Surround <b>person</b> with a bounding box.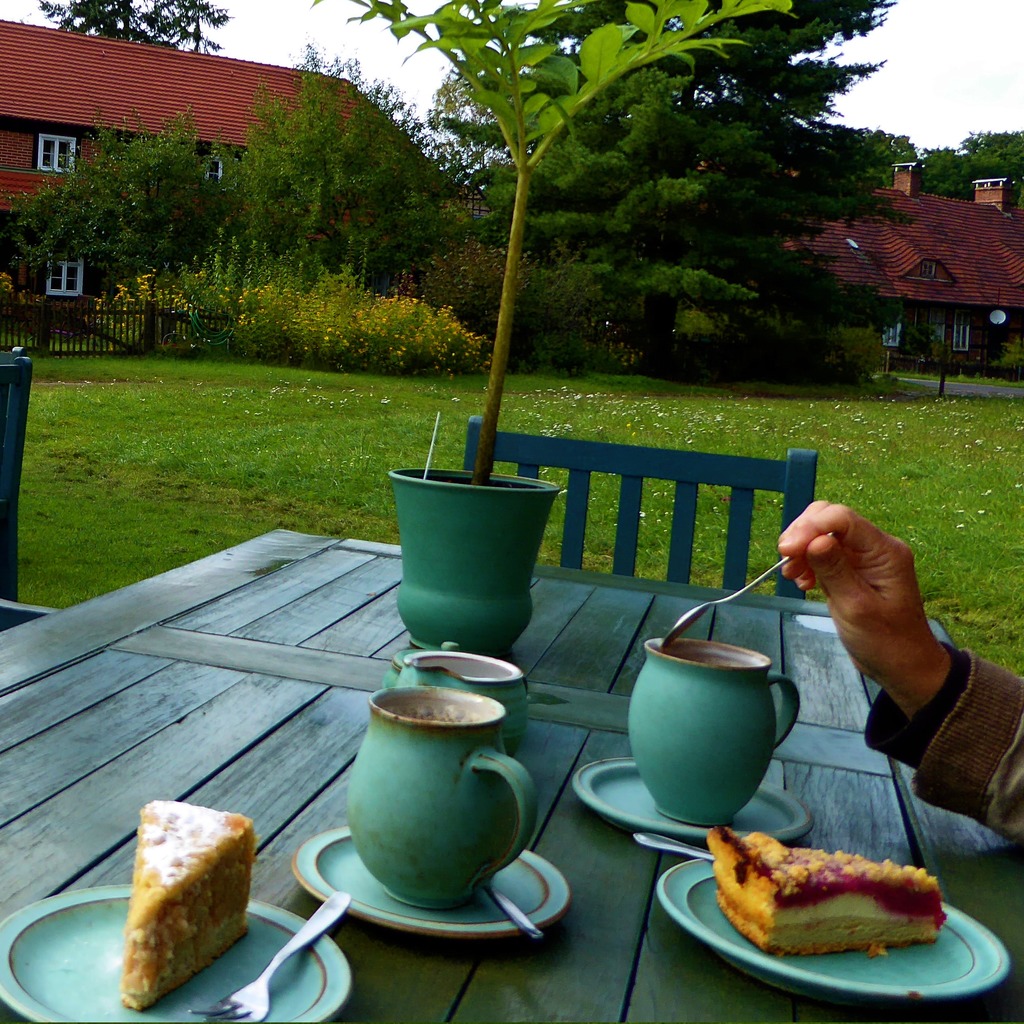
{"x1": 775, "y1": 494, "x2": 1023, "y2": 841}.
